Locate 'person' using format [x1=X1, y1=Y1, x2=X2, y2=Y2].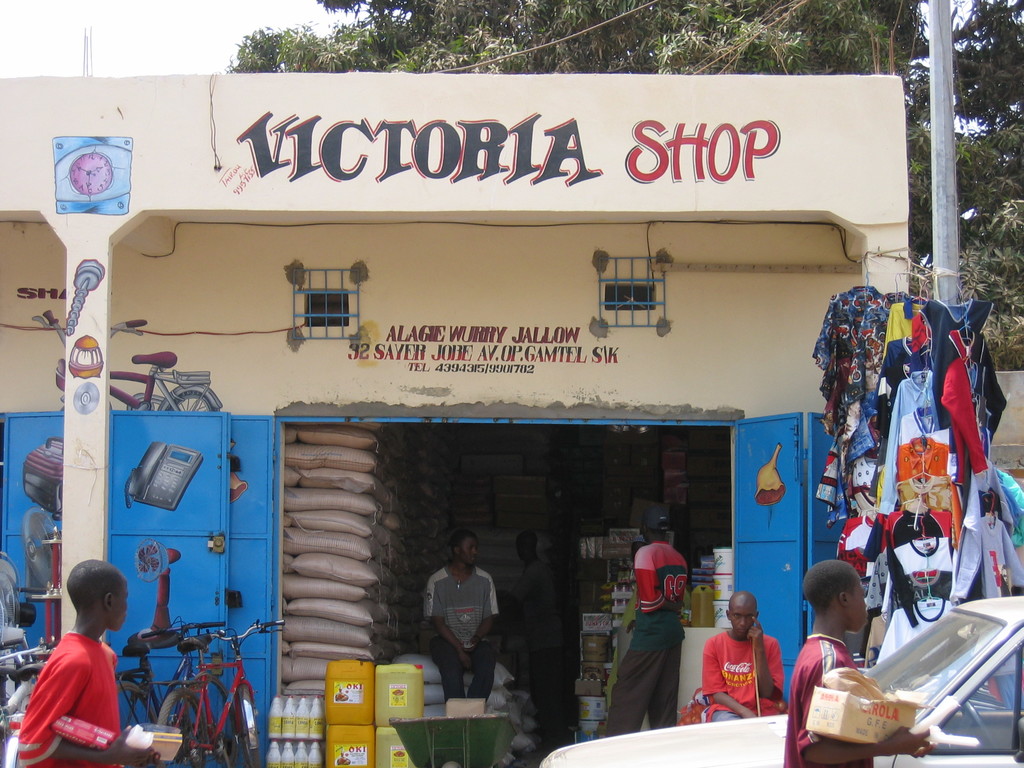
[x1=700, y1=591, x2=789, y2=730].
